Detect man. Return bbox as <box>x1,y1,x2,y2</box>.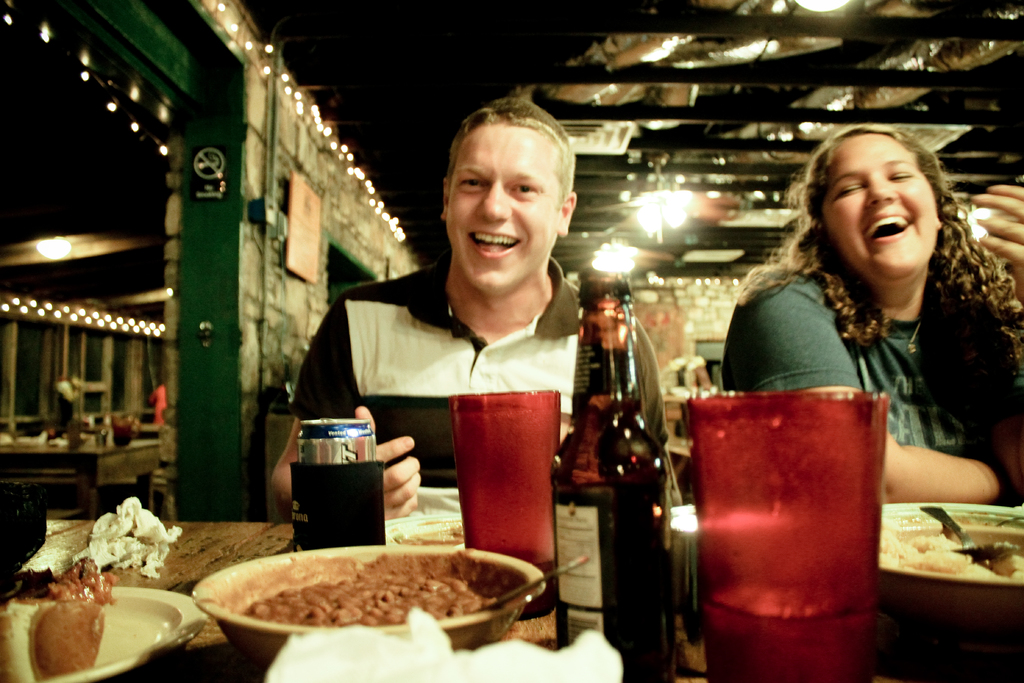
<box>287,122,625,525</box>.
